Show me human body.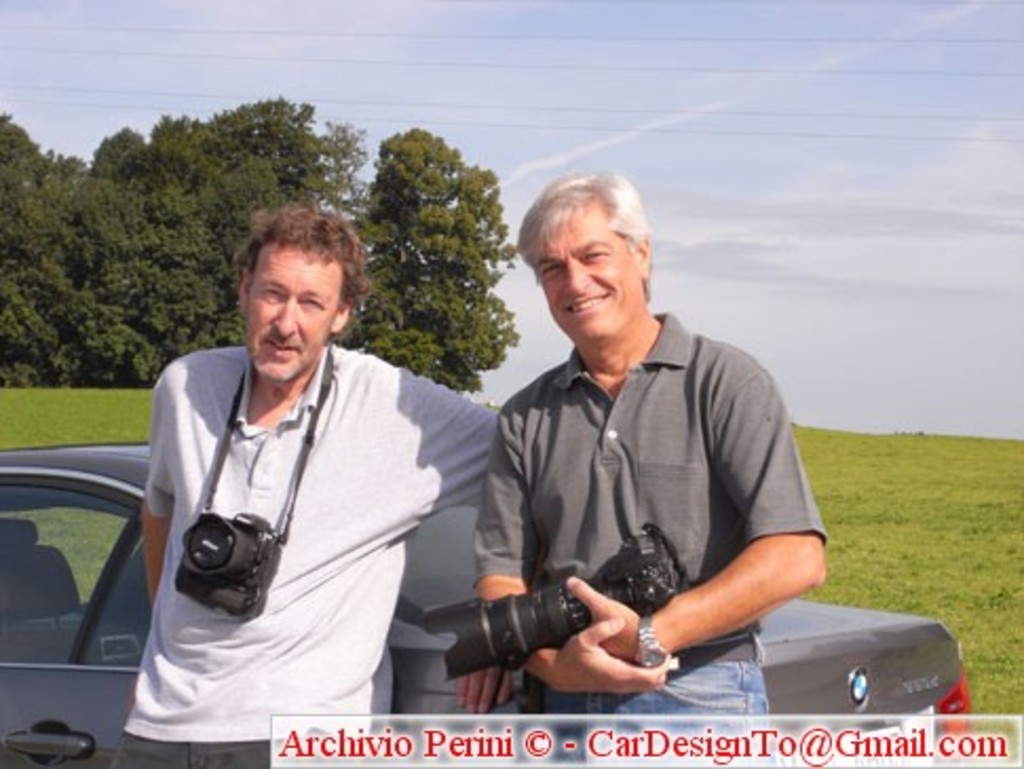
human body is here: bbox=(97, 180, 475, 731).
